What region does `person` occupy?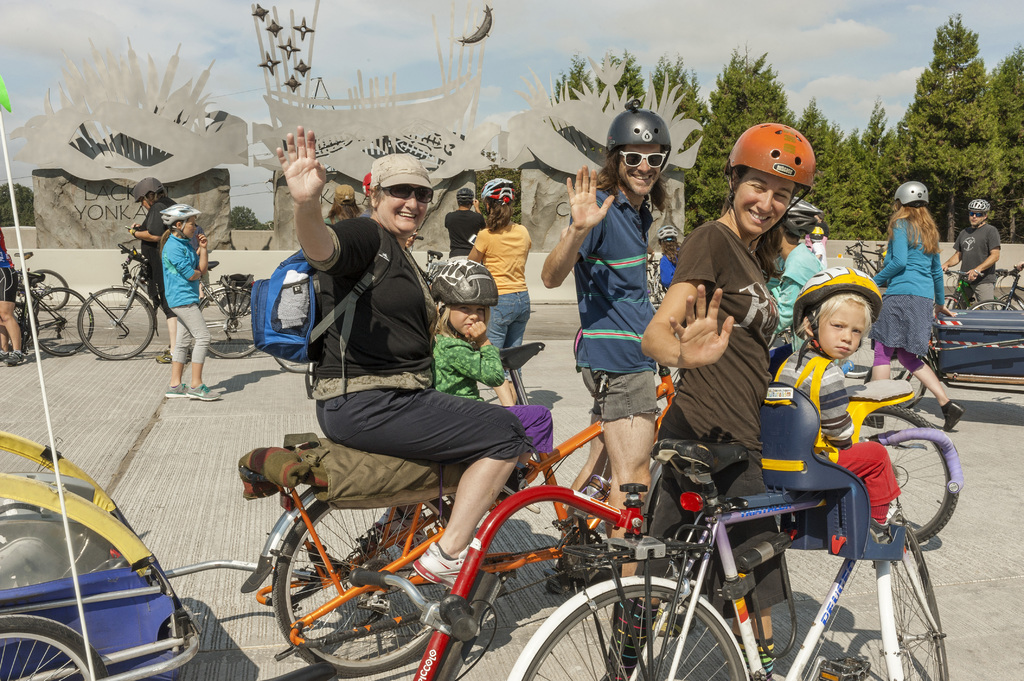
bbox=[129, 180, 173, 360].
